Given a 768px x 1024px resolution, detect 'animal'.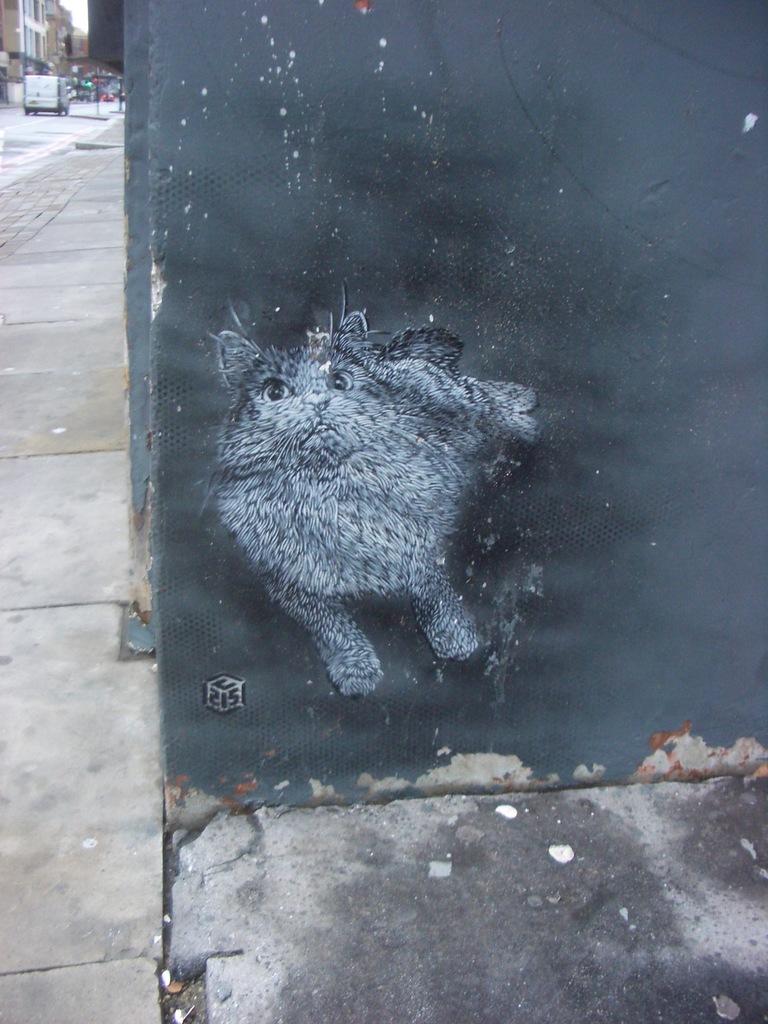
<bbox>208, 264, 518, 694</bbox>.
